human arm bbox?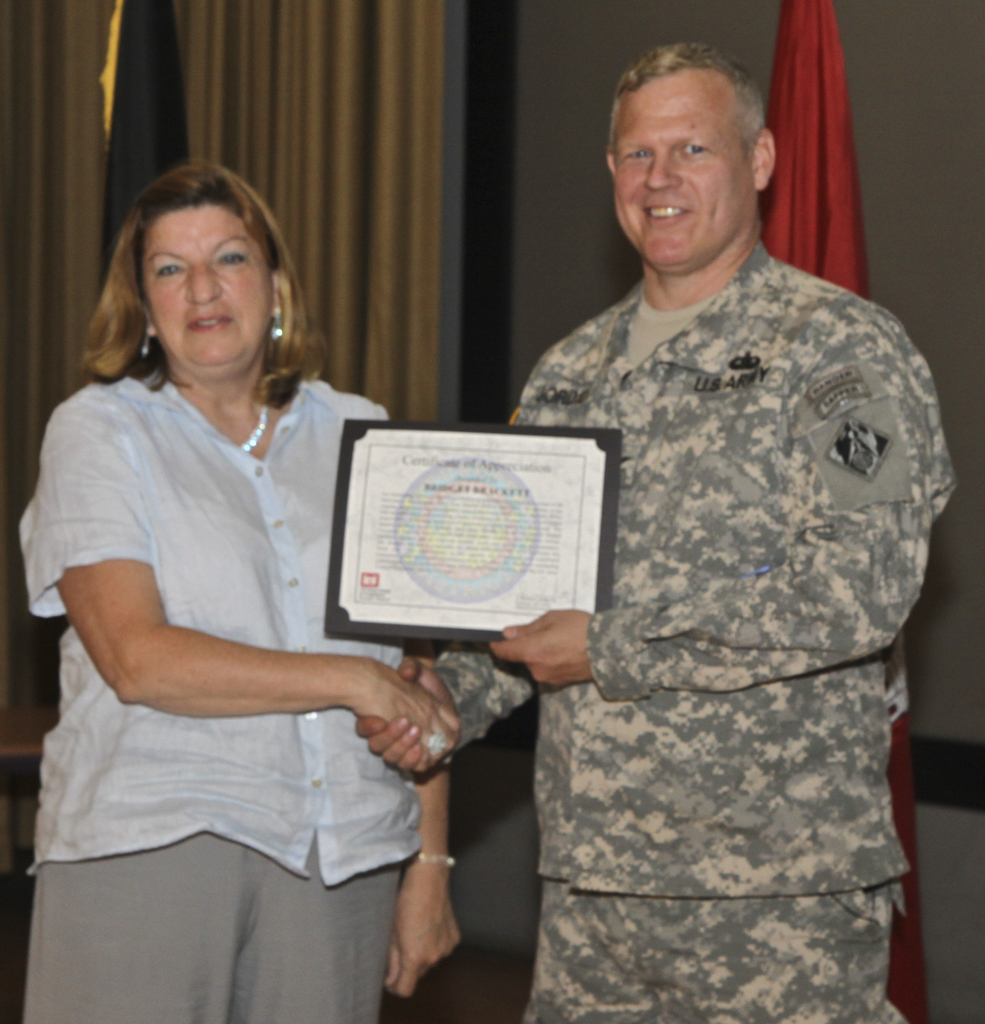
(x1=80, y1=556, x2=403, y2=762)
